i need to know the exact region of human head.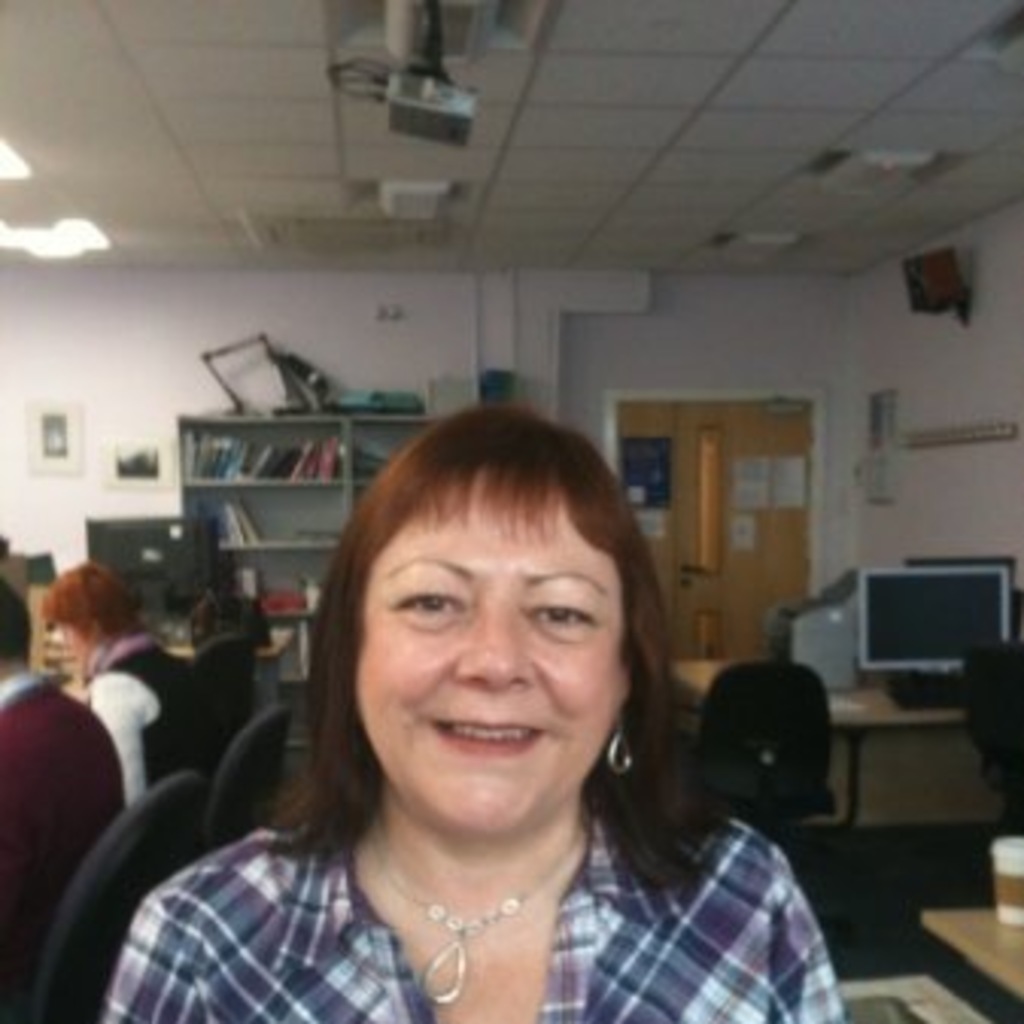
Region: locate(0, 571, 43, 665).
